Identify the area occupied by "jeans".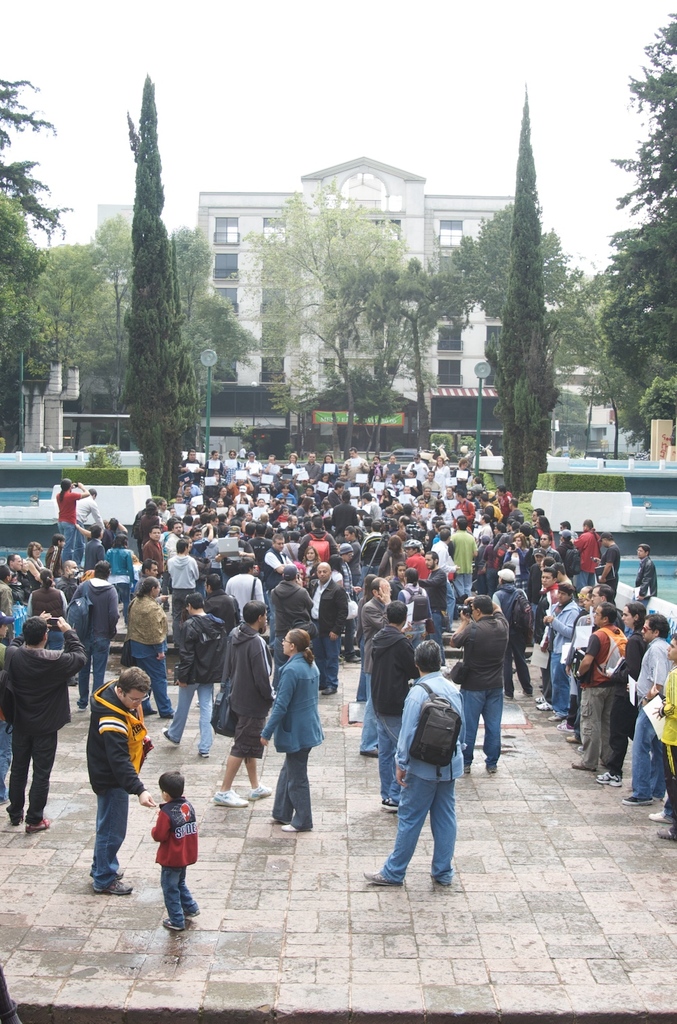
Area: BBox(267, 590, 276, 643).
